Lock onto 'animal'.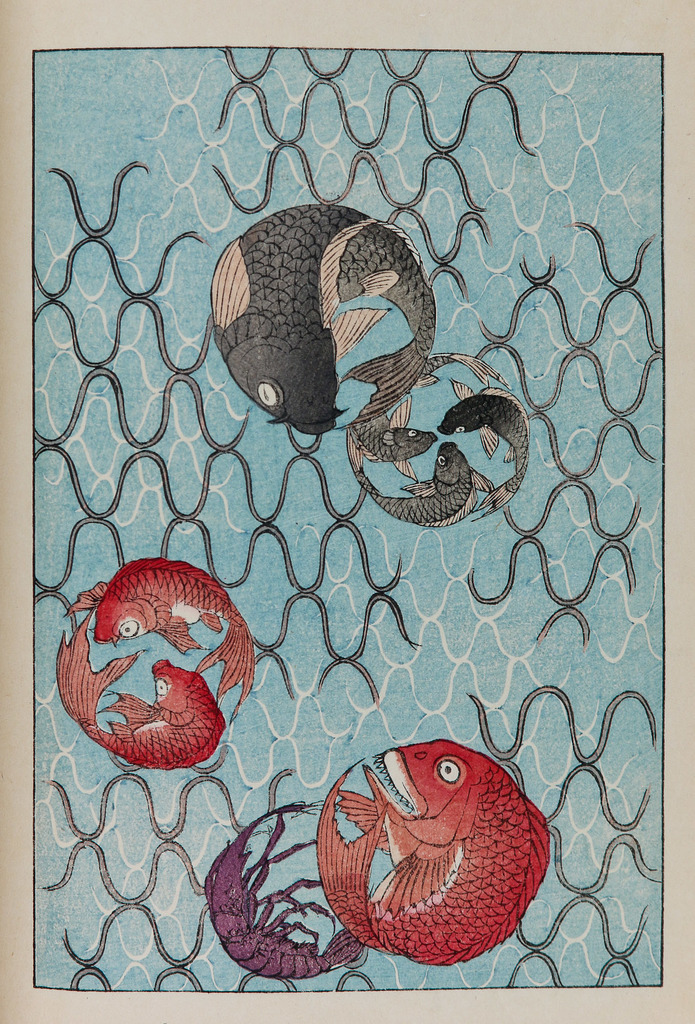
Locked: region(434, 382, 534, 525).
